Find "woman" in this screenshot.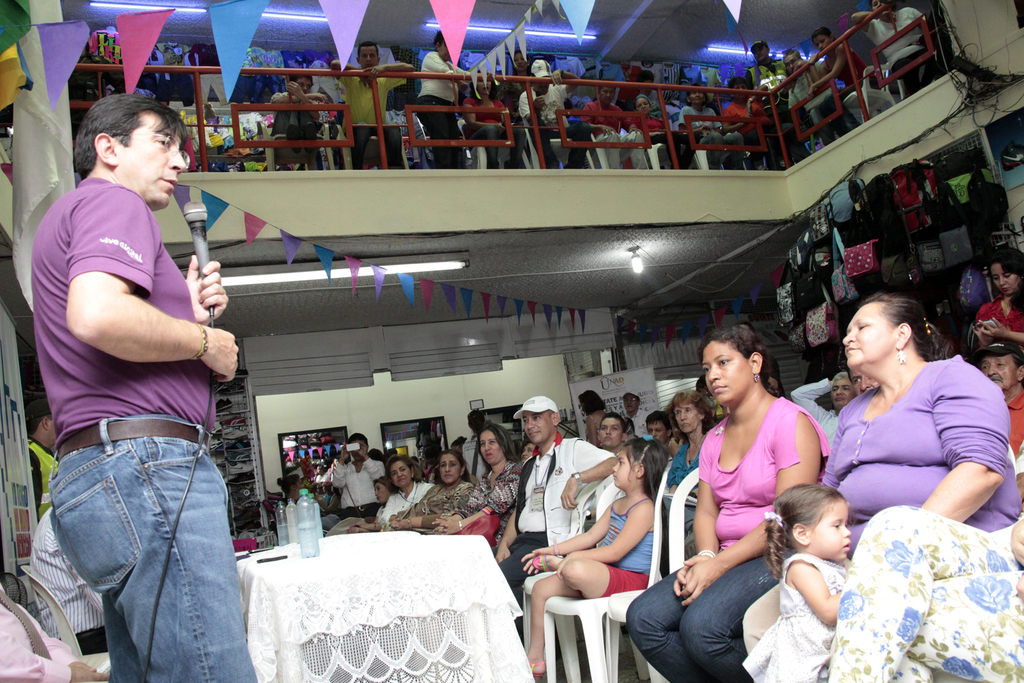
The bounding box for "woman" is x1=621, y1=90, x2=705, y2=178.
